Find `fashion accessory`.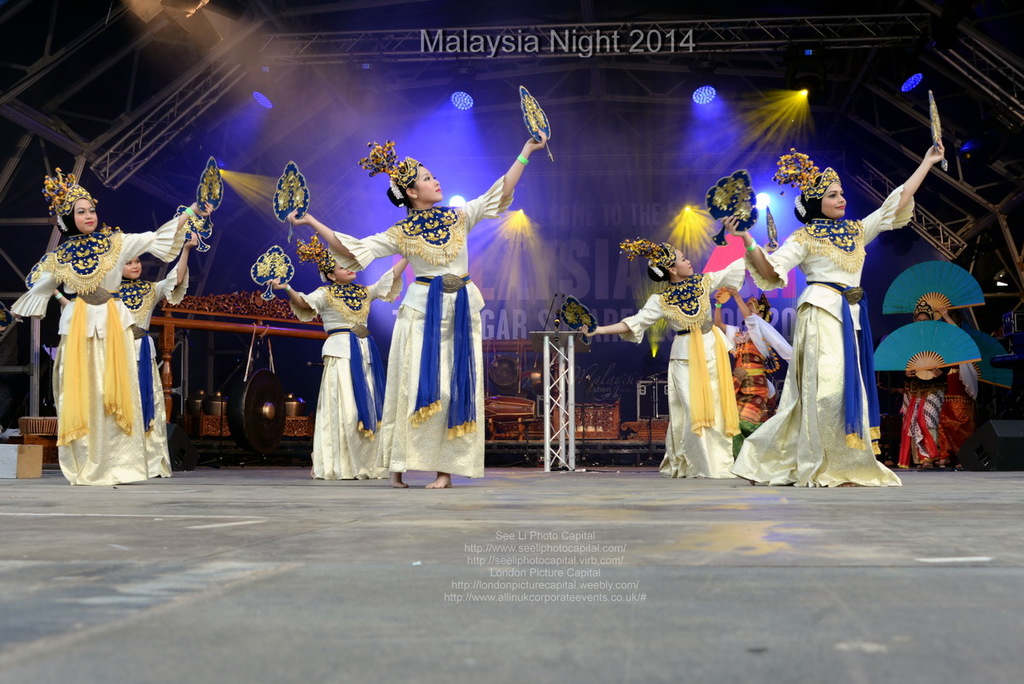
[x1=41, y1=167, x2=97, y2=234].
